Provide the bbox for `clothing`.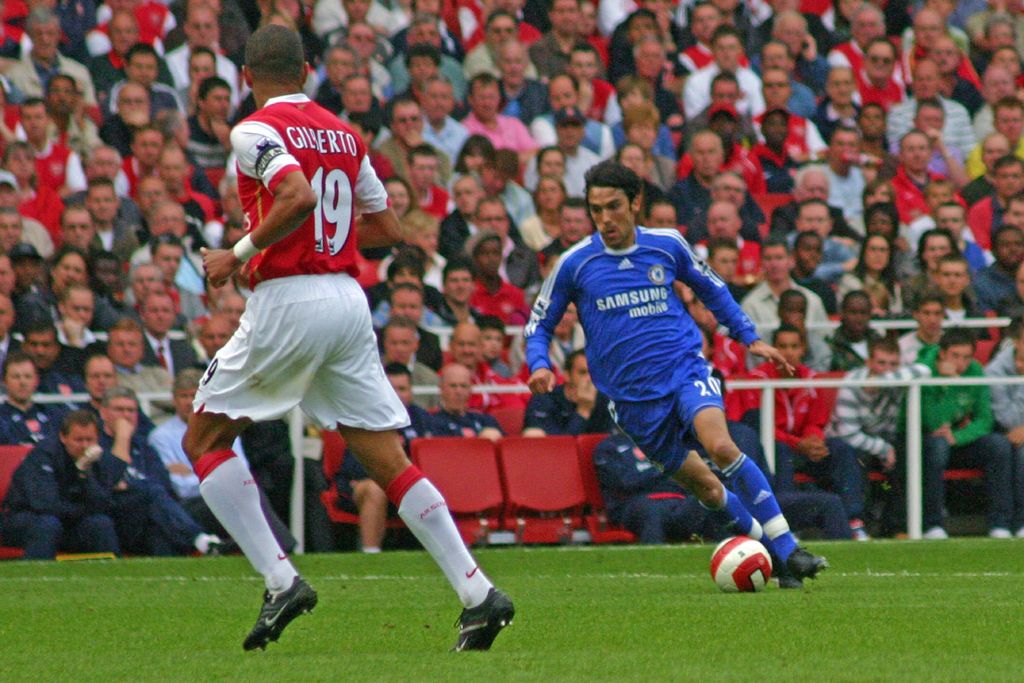
[left=979, top=264, right=1011, bottom=311].
